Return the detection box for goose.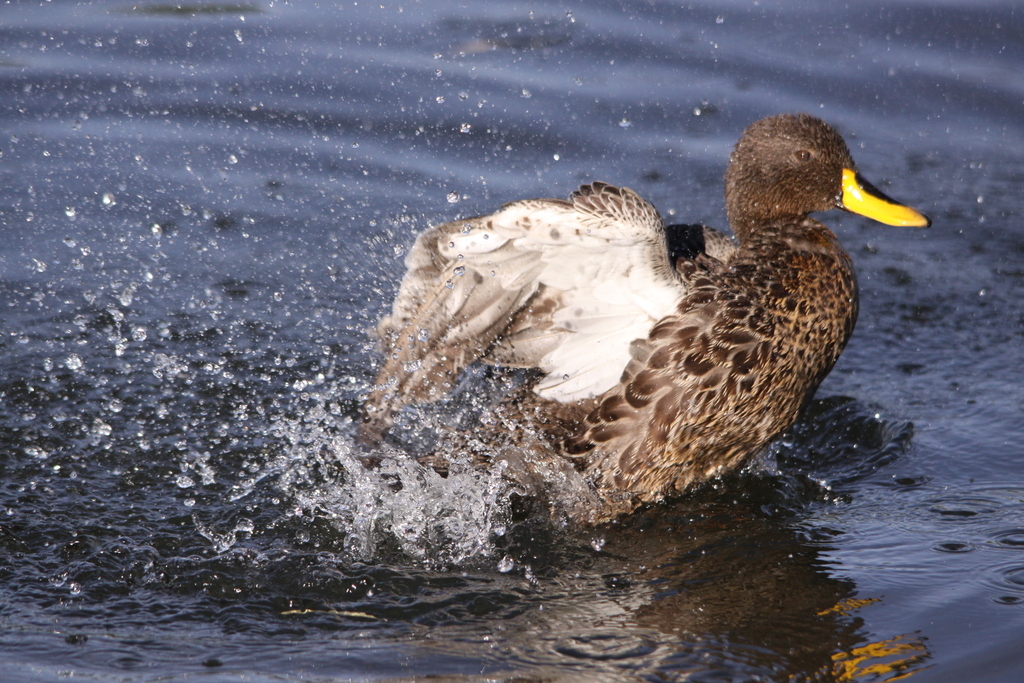
select_region(372, 121, 912, 520).
